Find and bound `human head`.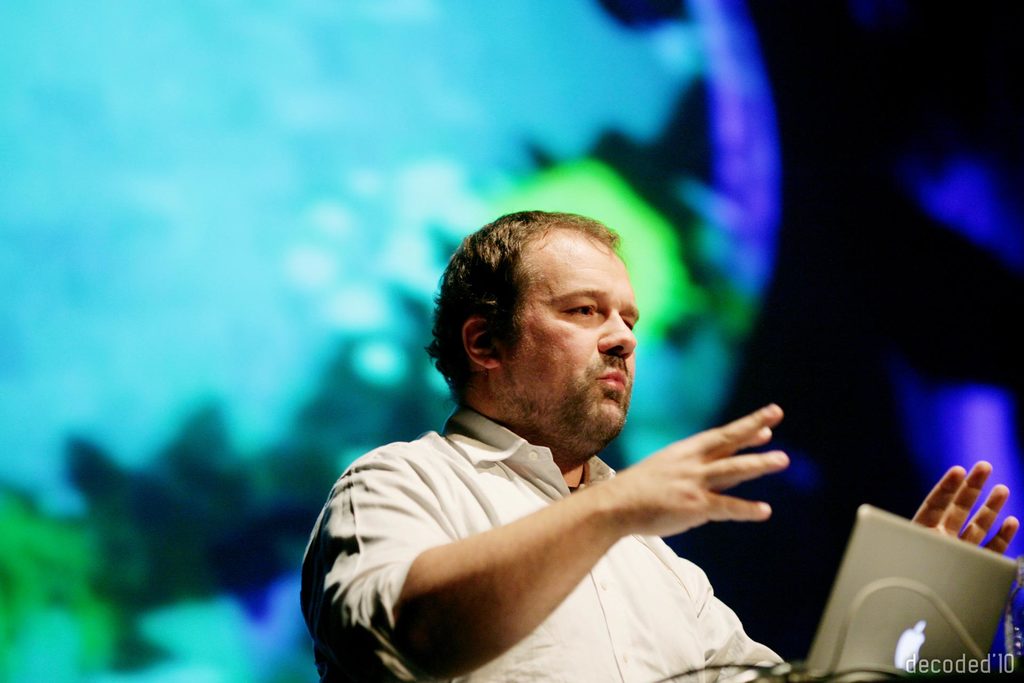
Bound: x1=420 y1=203 x2=646 y2=439.
